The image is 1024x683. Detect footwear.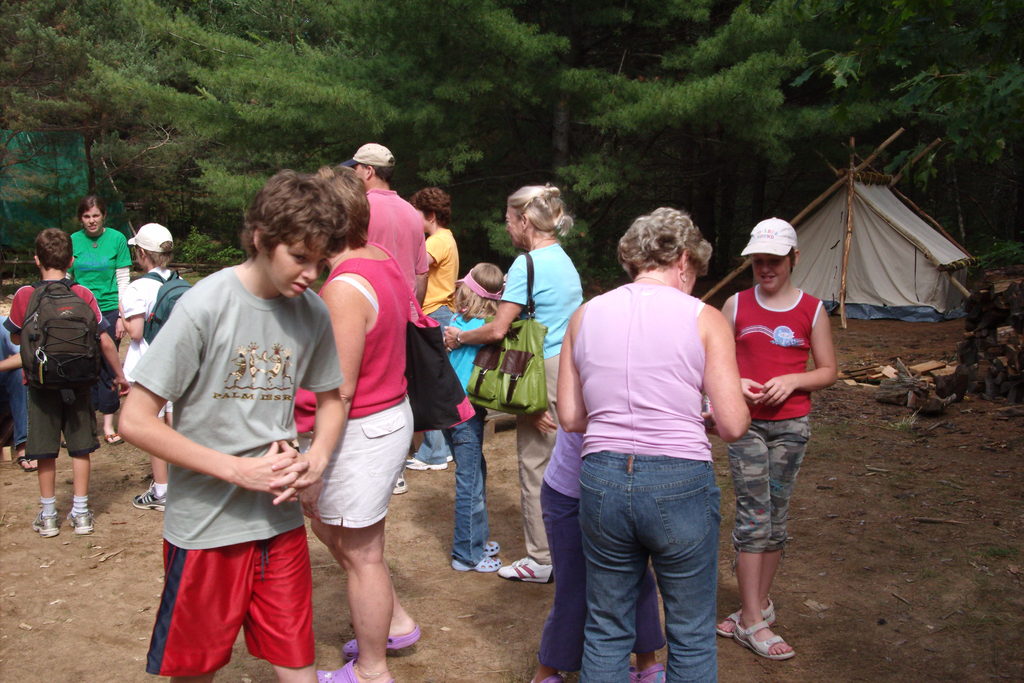
Detection: locate(627, 661, 663, 682).
